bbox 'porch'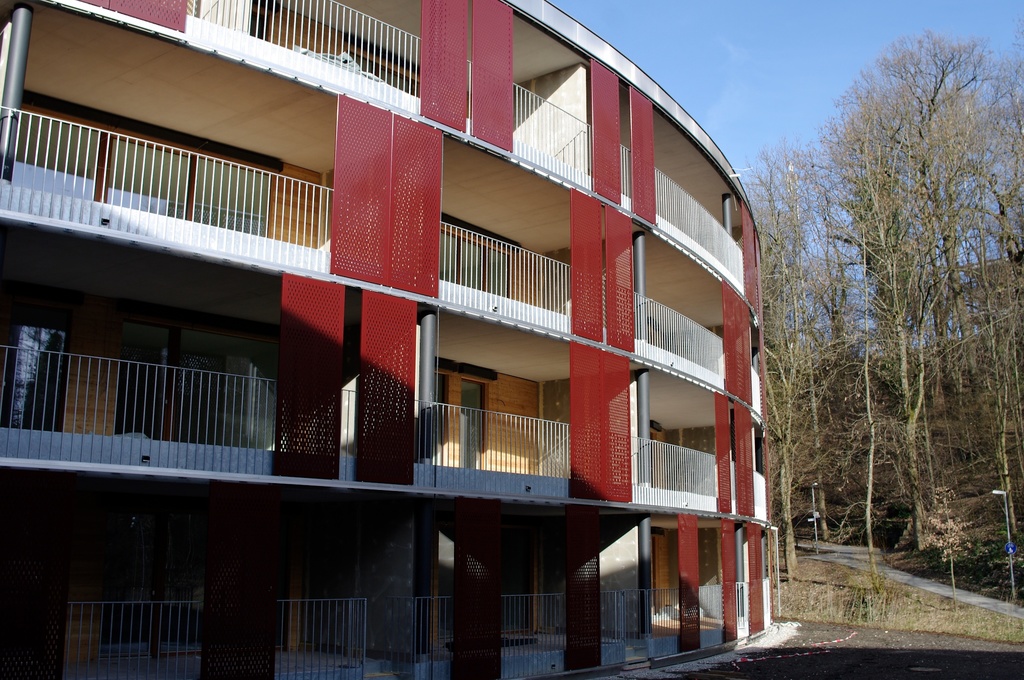
[left=440, top=213, right=575, bottom=339]
